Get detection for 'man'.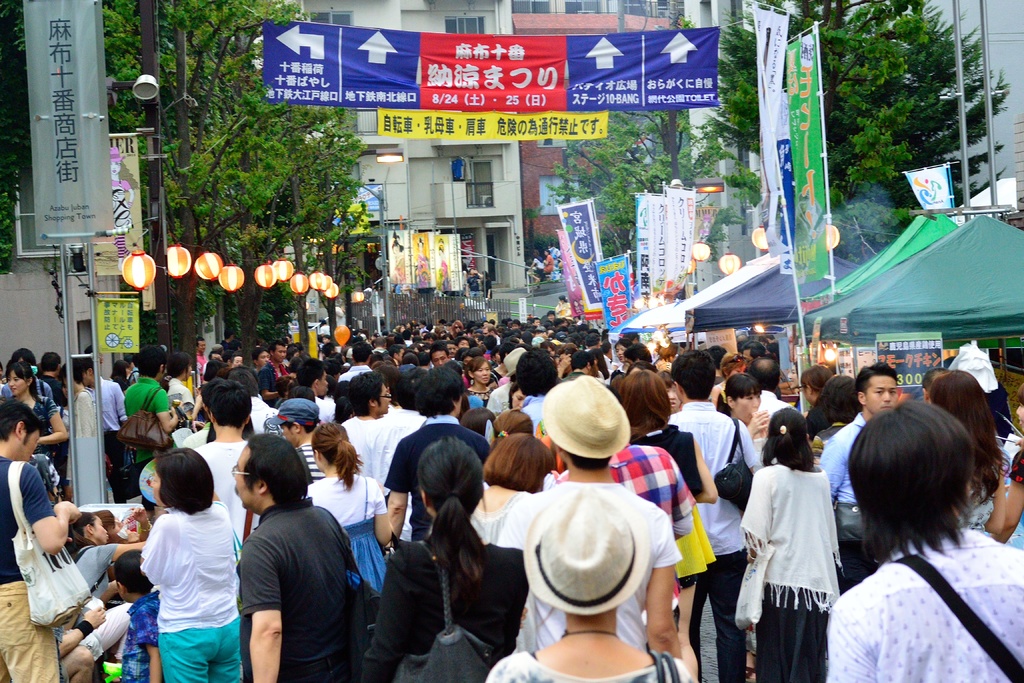
Detection: (340, 370, 392, 477).
